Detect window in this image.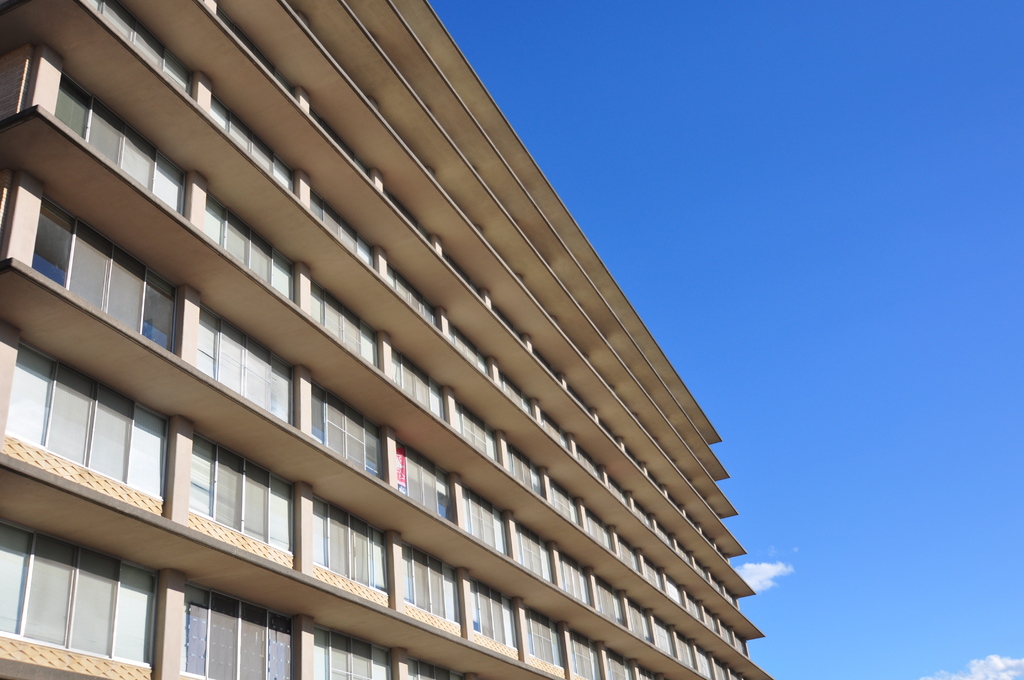
Detection: box=[195, 196, 300, 309].
